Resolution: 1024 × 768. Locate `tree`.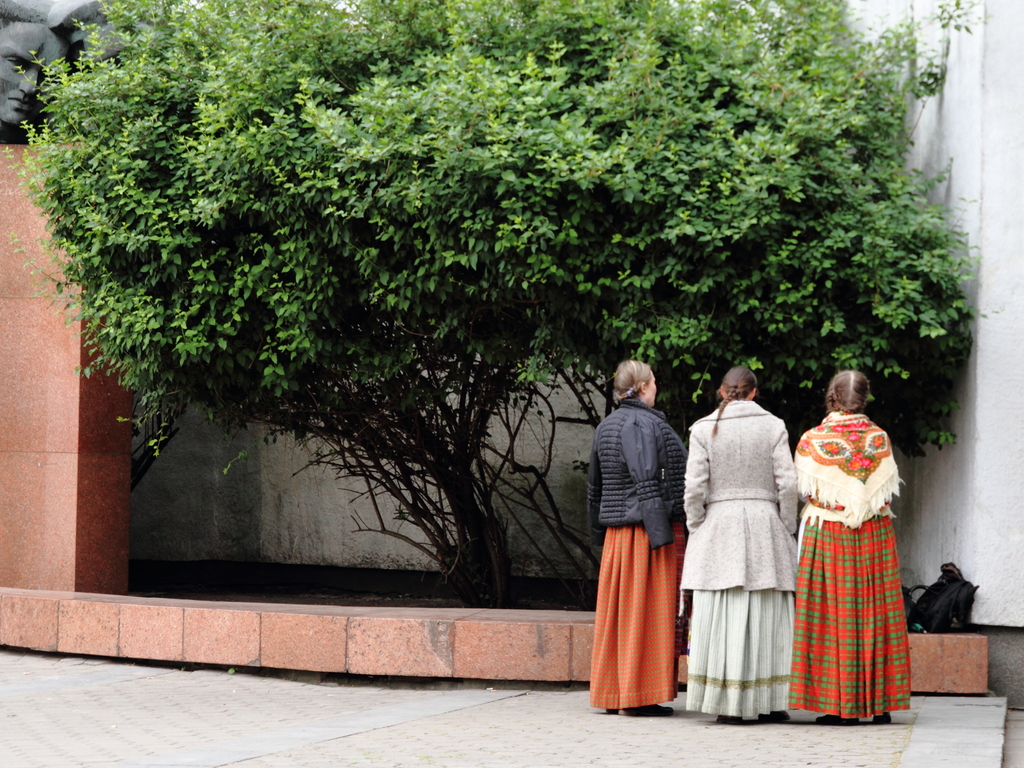
Rect(0, 3, 971, 609).
